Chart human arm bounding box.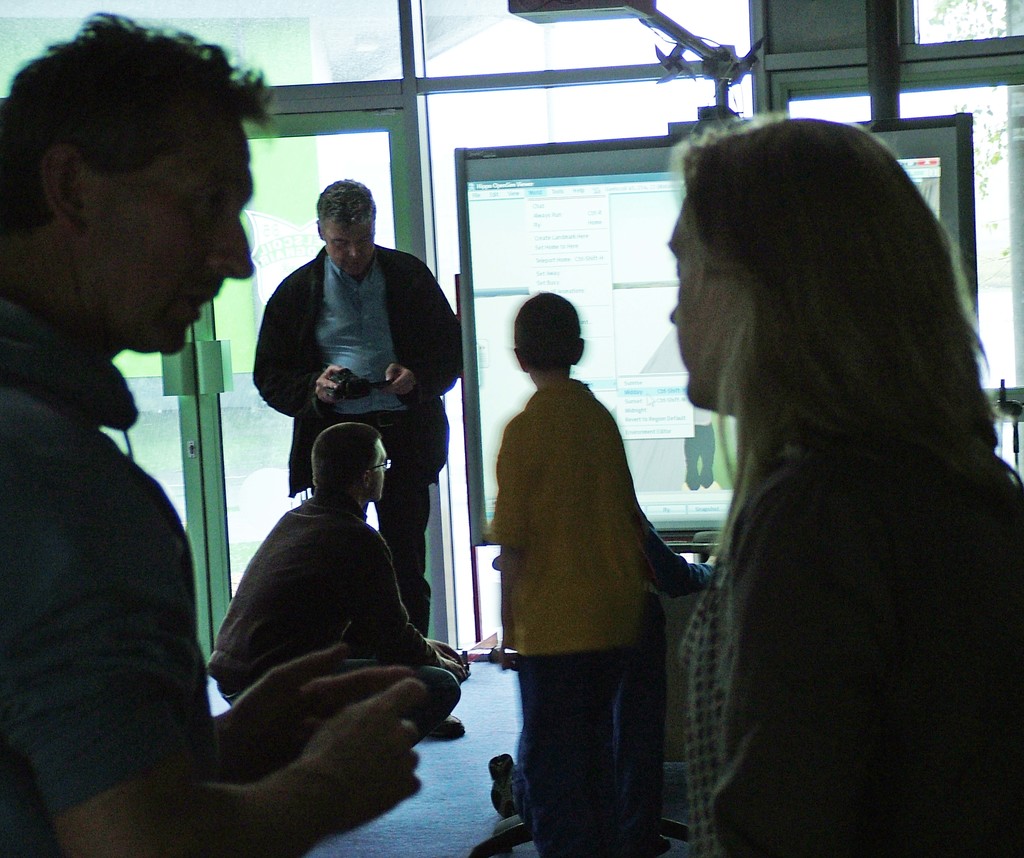
Charted: box(372, 259, 464, 403).
